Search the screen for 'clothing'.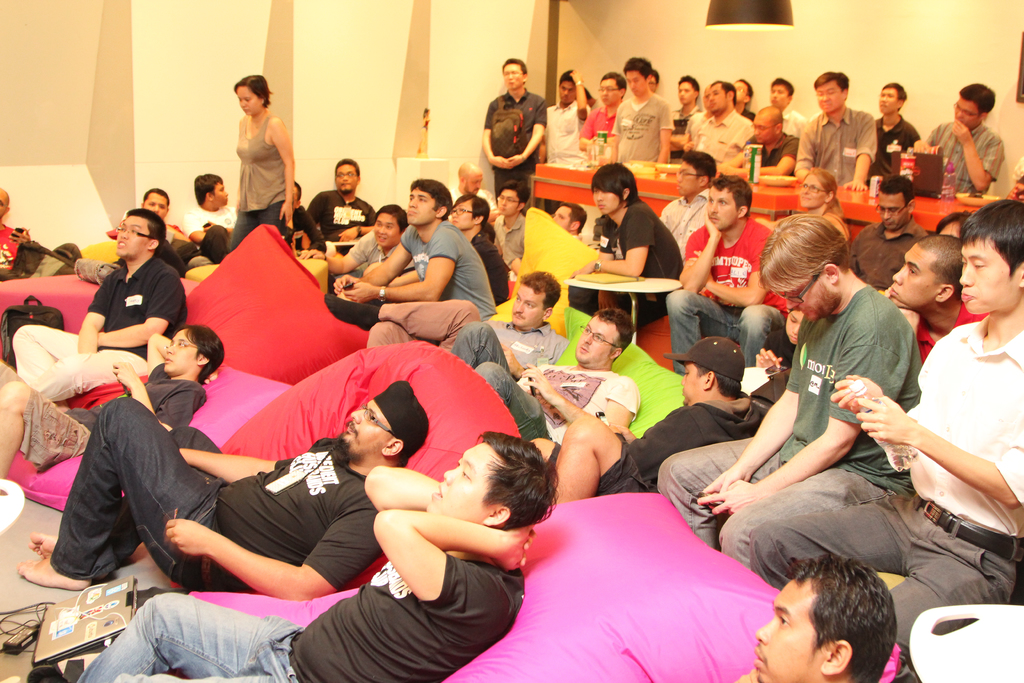
Found at detection(913, 293, 980, 353).
